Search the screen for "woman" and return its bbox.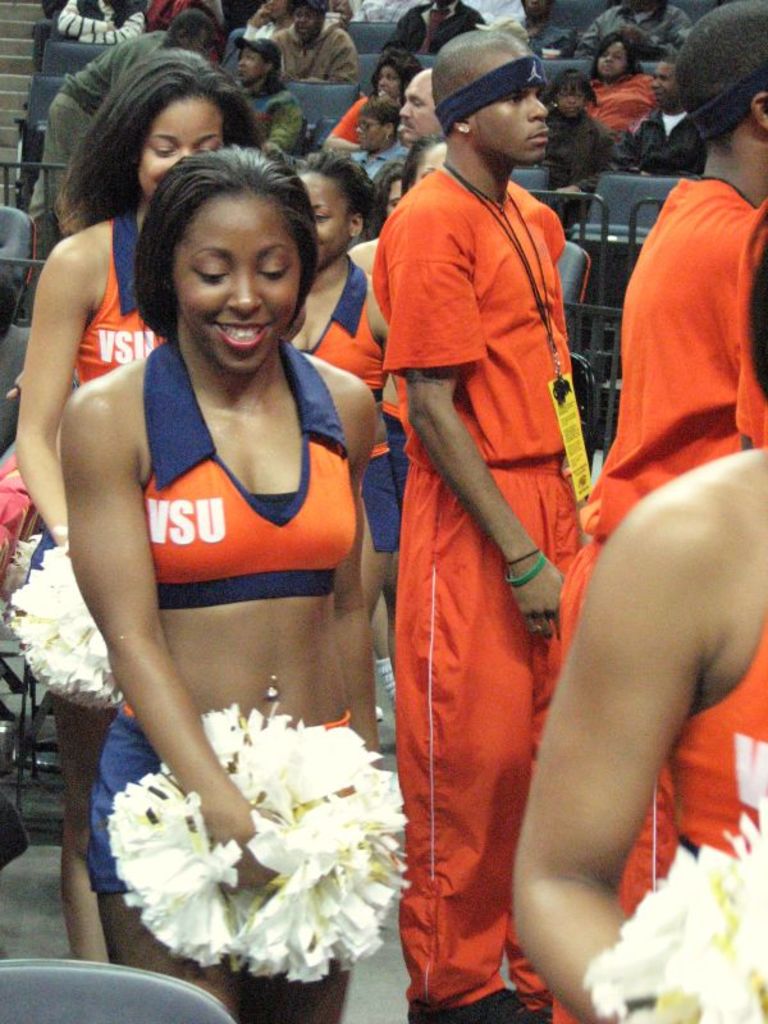
Found: [left=588, top=29, right=658, bottom=133].
